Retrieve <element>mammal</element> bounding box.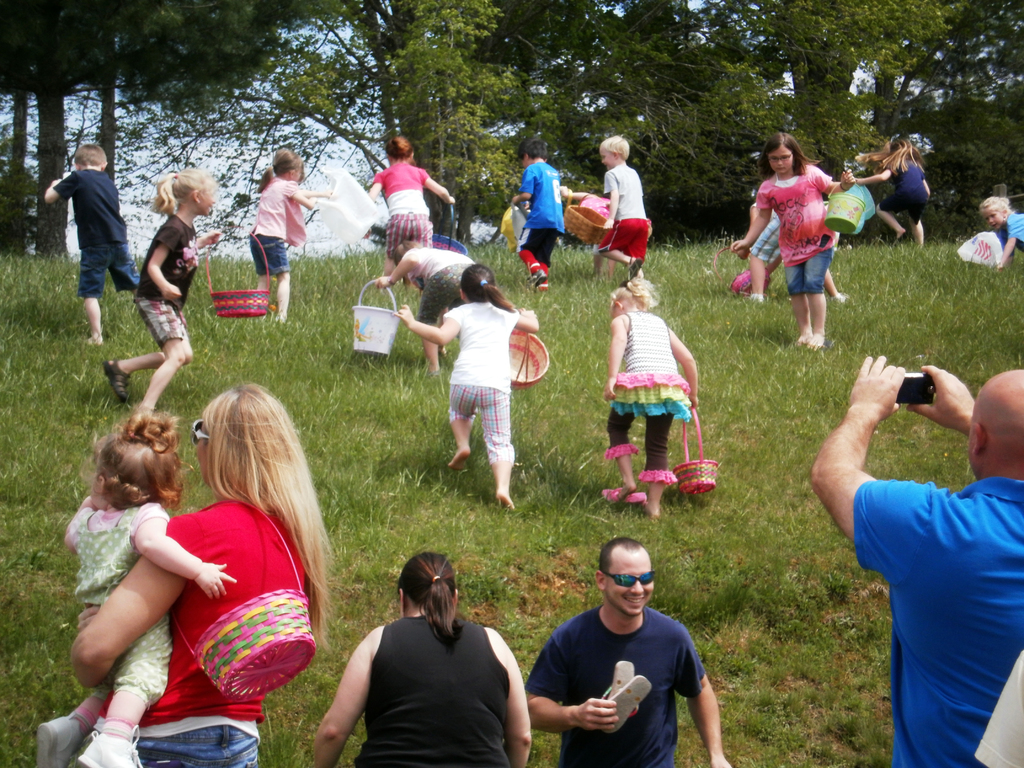
Bounding box: 514/132/564/294.
